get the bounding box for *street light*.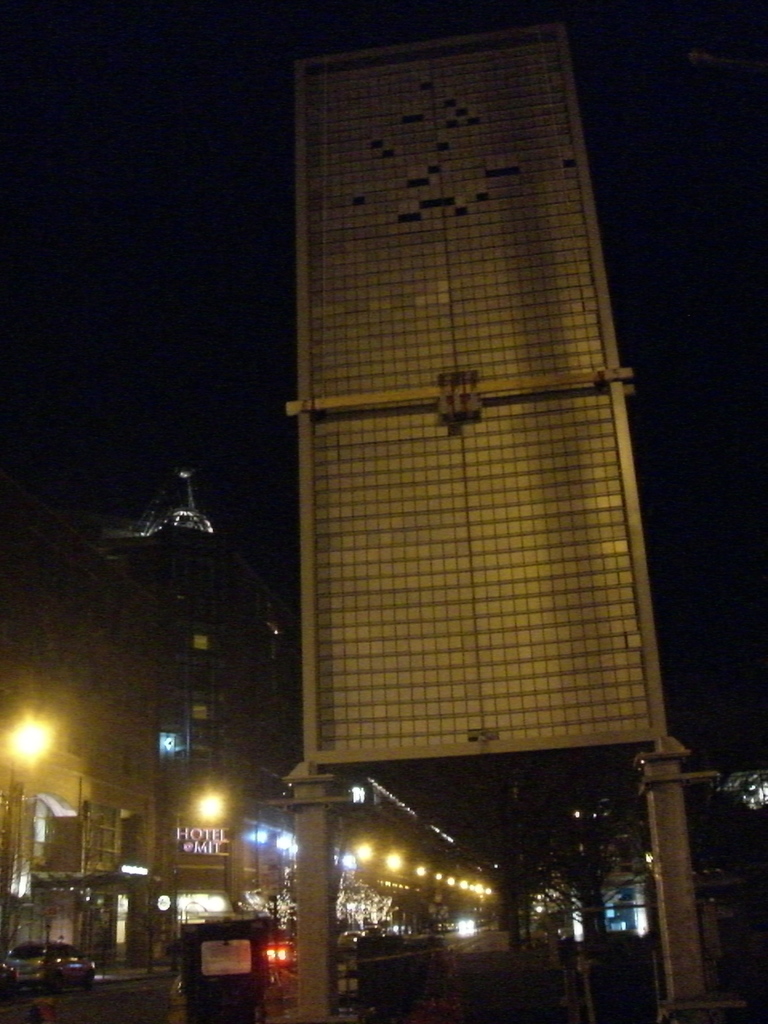
174,792,227,963.
